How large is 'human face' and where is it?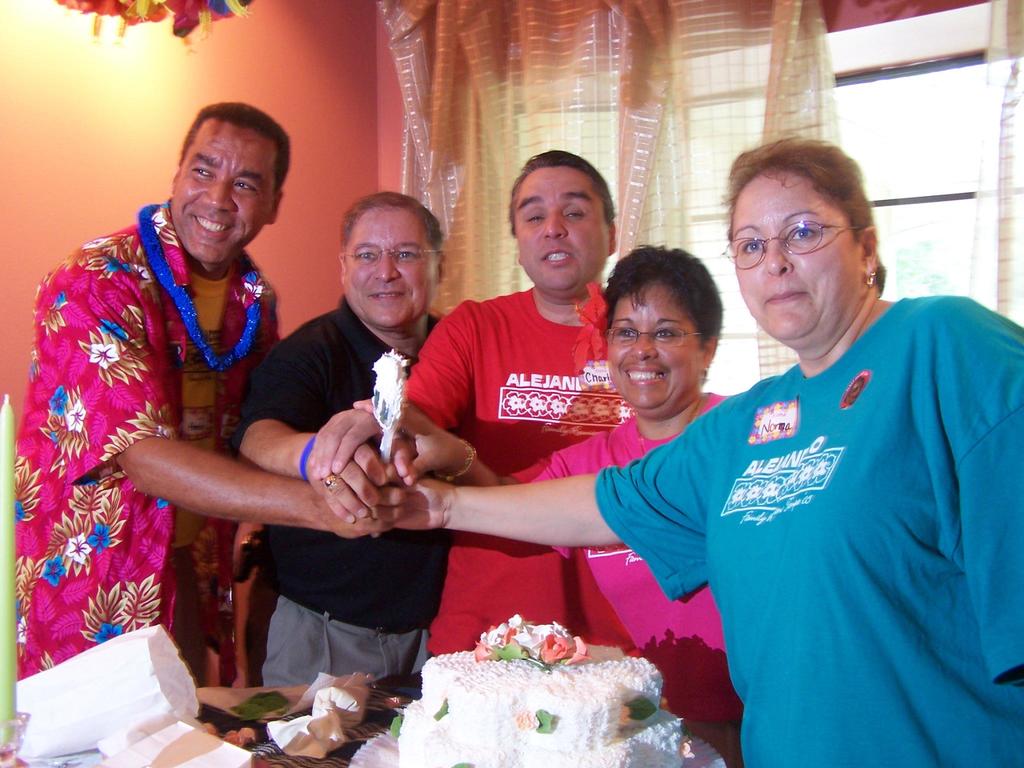
Bounding box: [x1=731, y1=168, x2=863, y2=342].
